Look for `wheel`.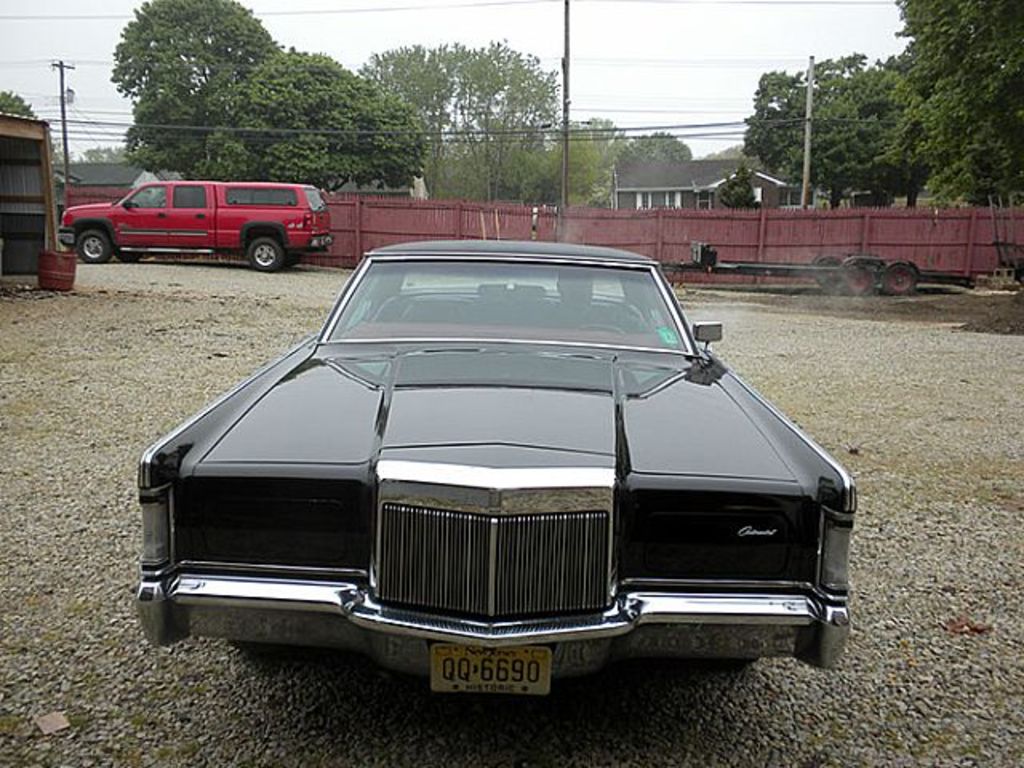
Found: BBox(115, 245, 147, 261).
